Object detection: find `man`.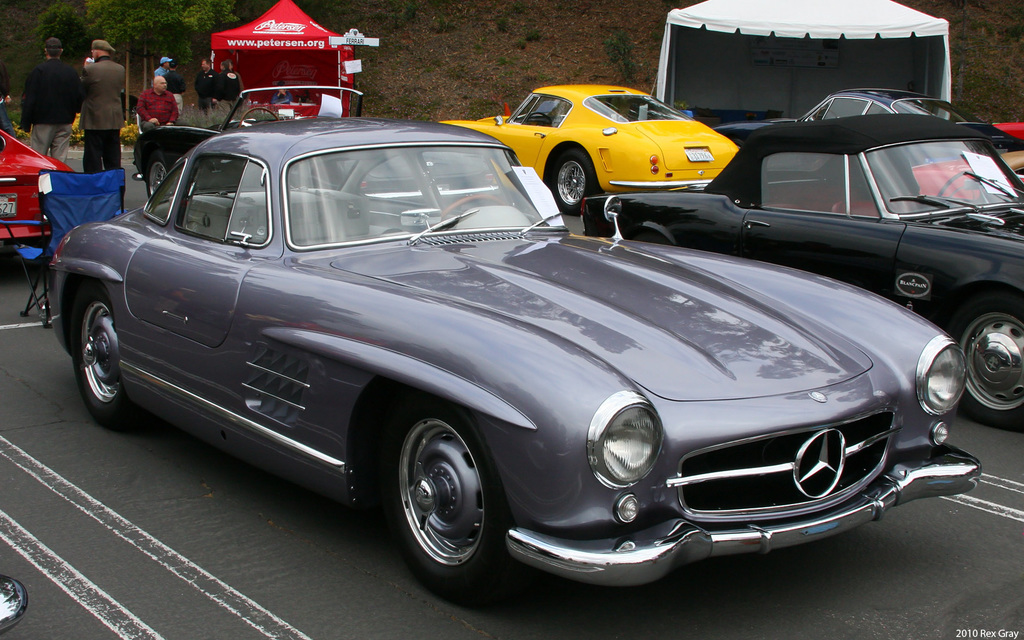
<region>60, 39, 113, 157</region>.
